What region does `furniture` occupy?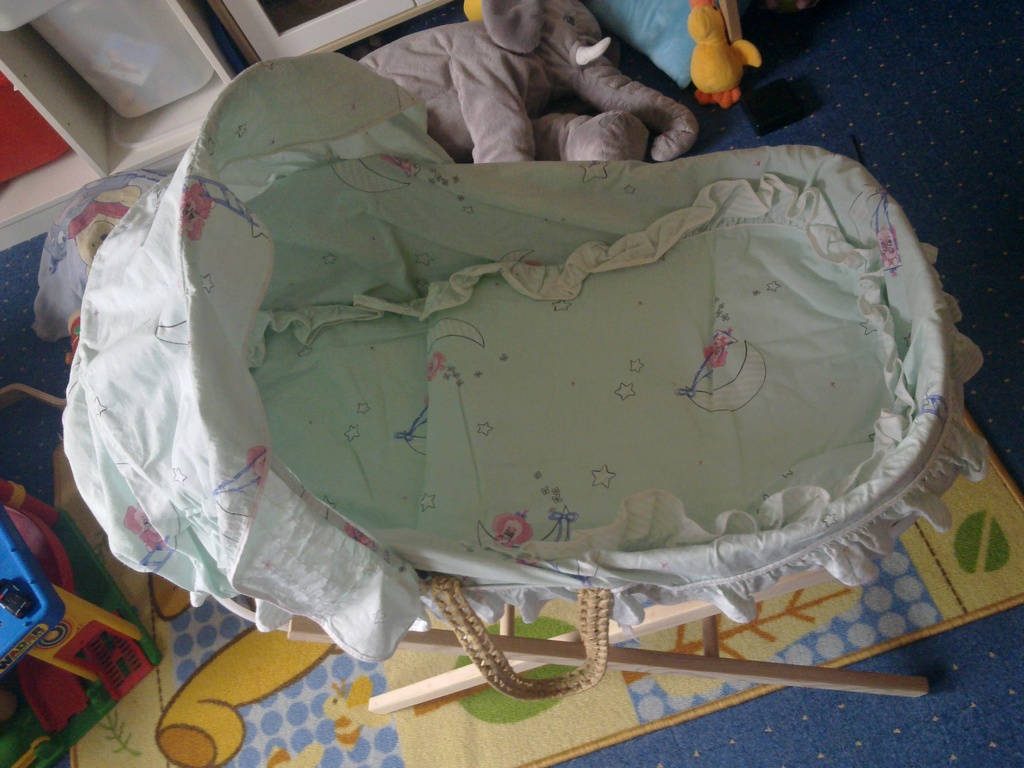
(60, 56, 985, 717).
